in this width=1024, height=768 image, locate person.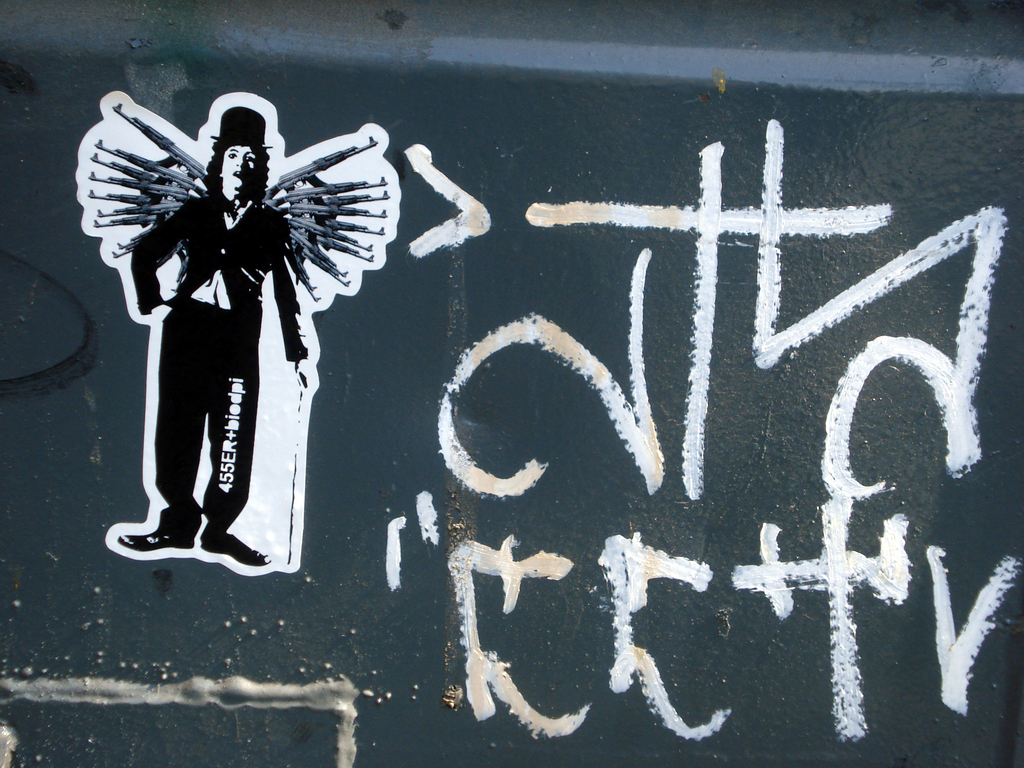
Bounding box: (x1=60, y1=72, x2=351, y2=556).
